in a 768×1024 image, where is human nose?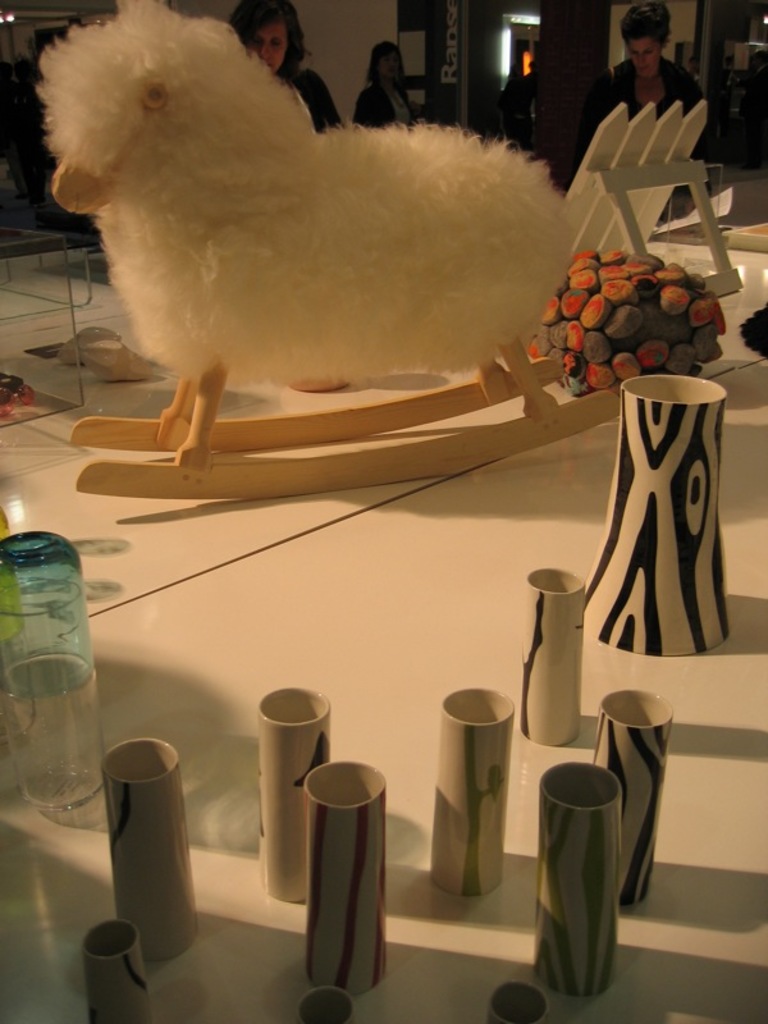
locate(256, 44, 271, 59).
